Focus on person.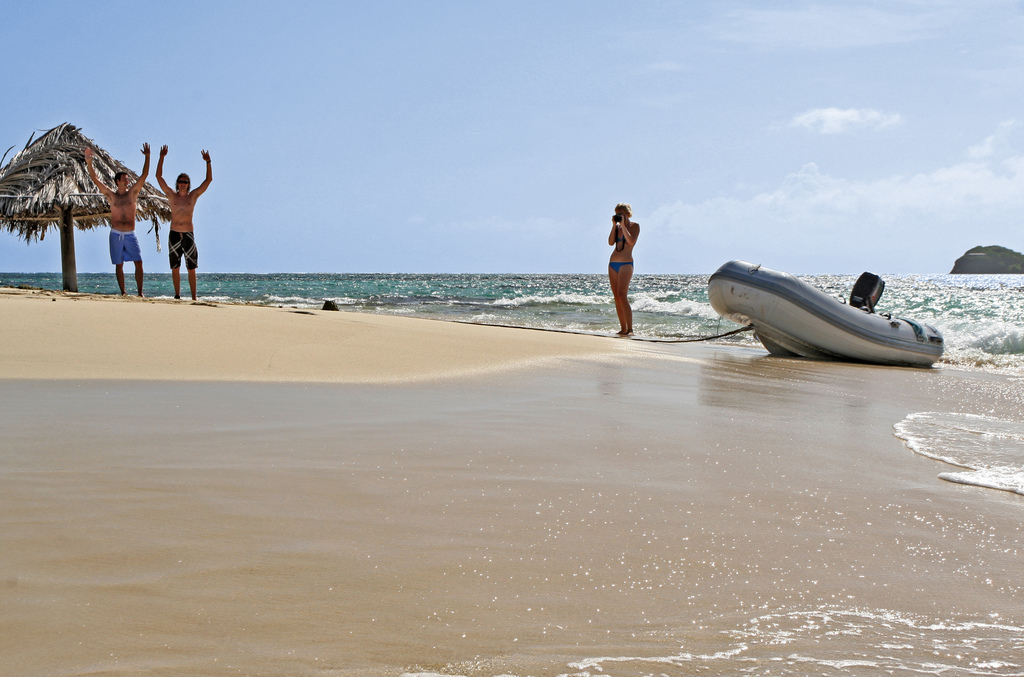
Focused at 151, 139, 214, 299.
